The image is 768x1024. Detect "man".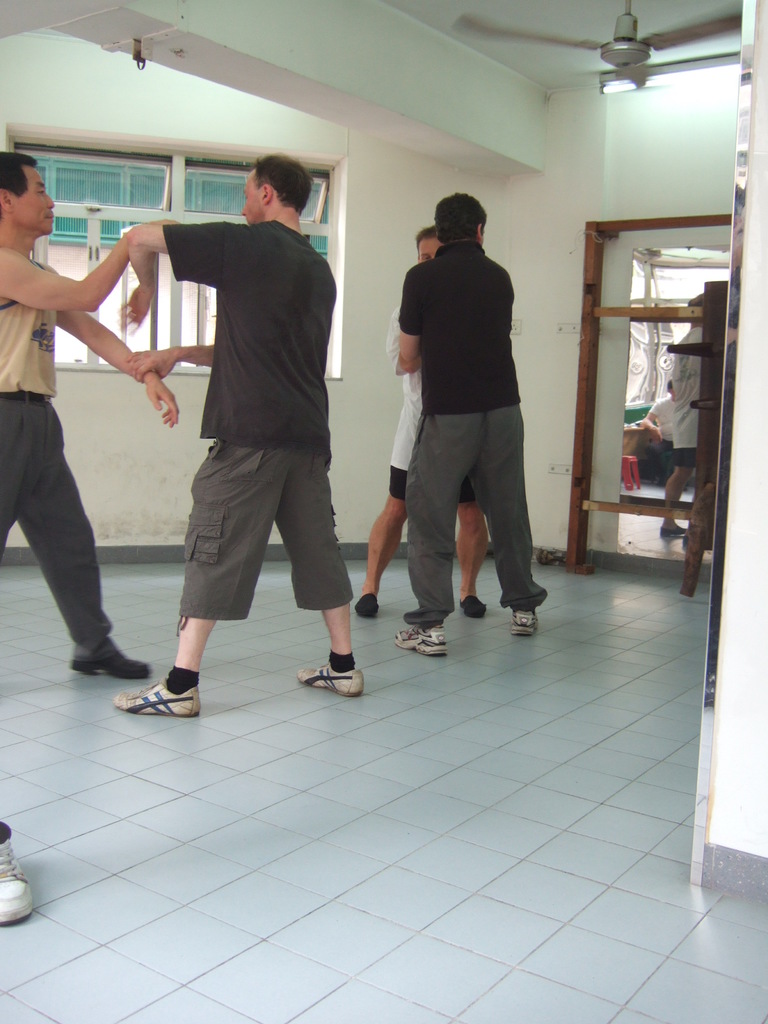
Detection: 99/143/363/702.
